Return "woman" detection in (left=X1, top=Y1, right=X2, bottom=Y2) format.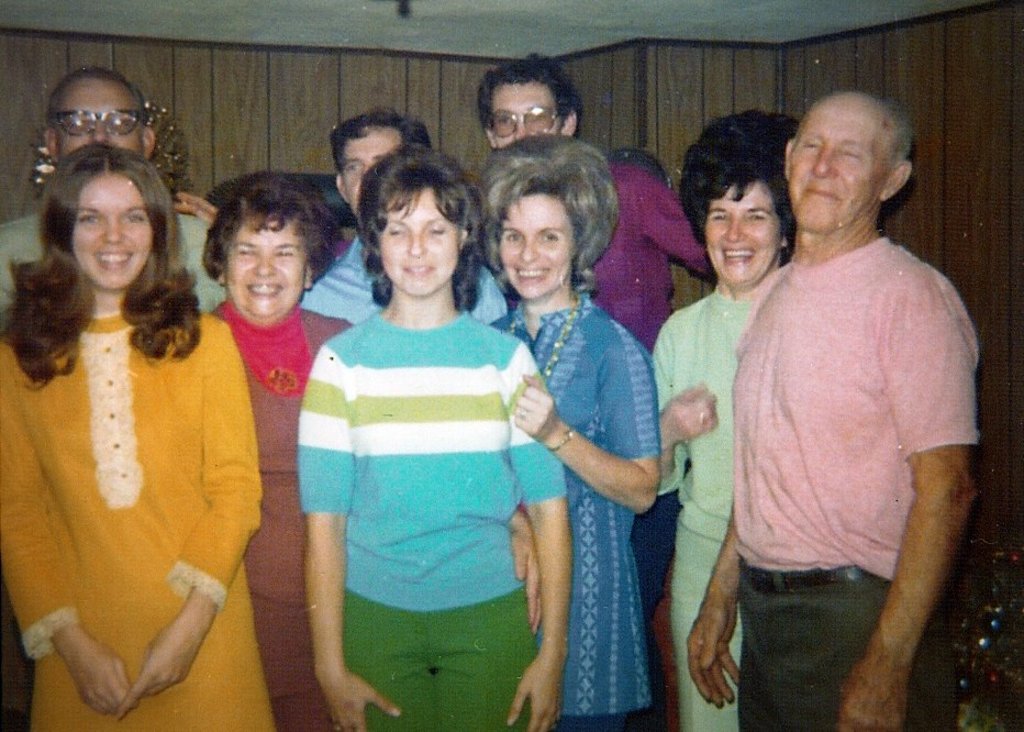
(left=203, top=174, right=356, bottom=731).
